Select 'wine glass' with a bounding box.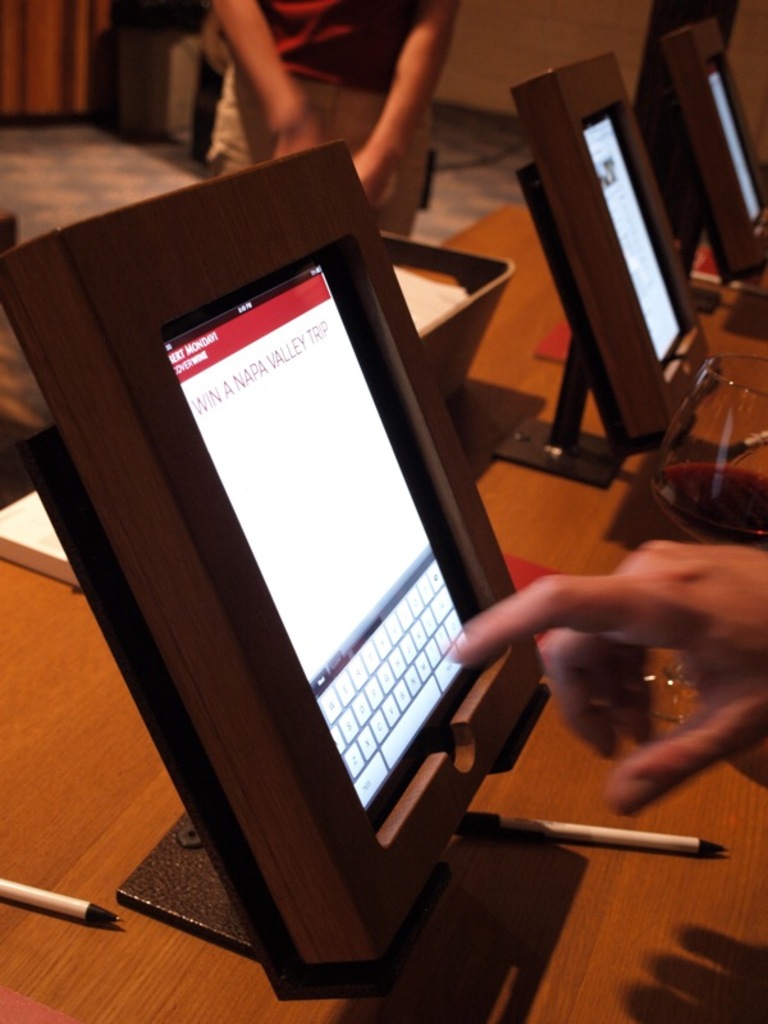
646, 355, 767, 727.
